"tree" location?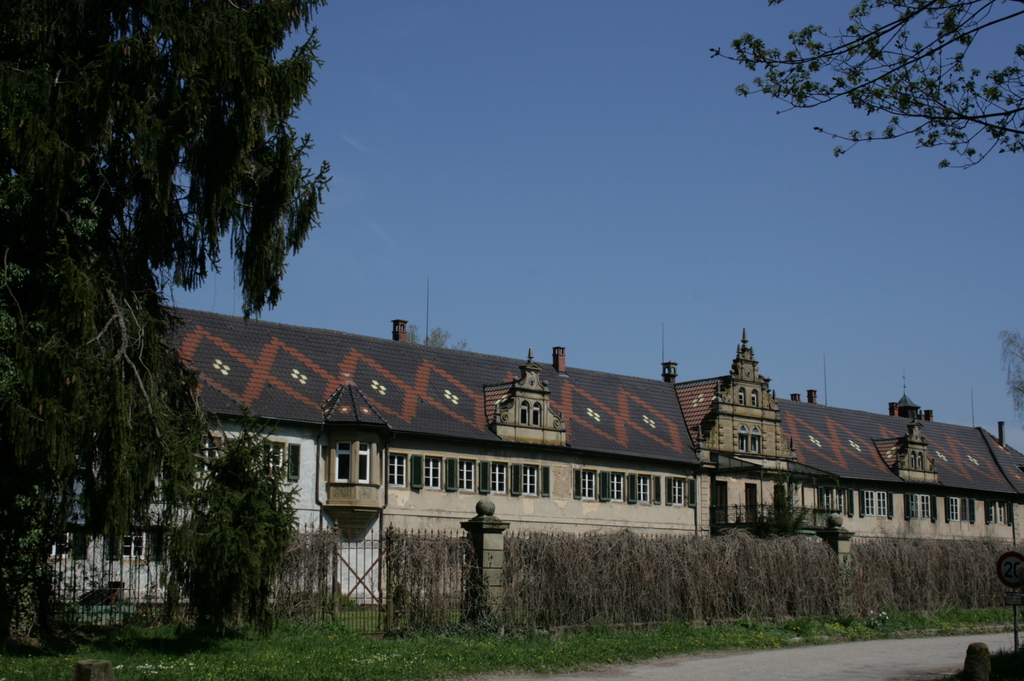
l=0, t=0, r=332, b=655
